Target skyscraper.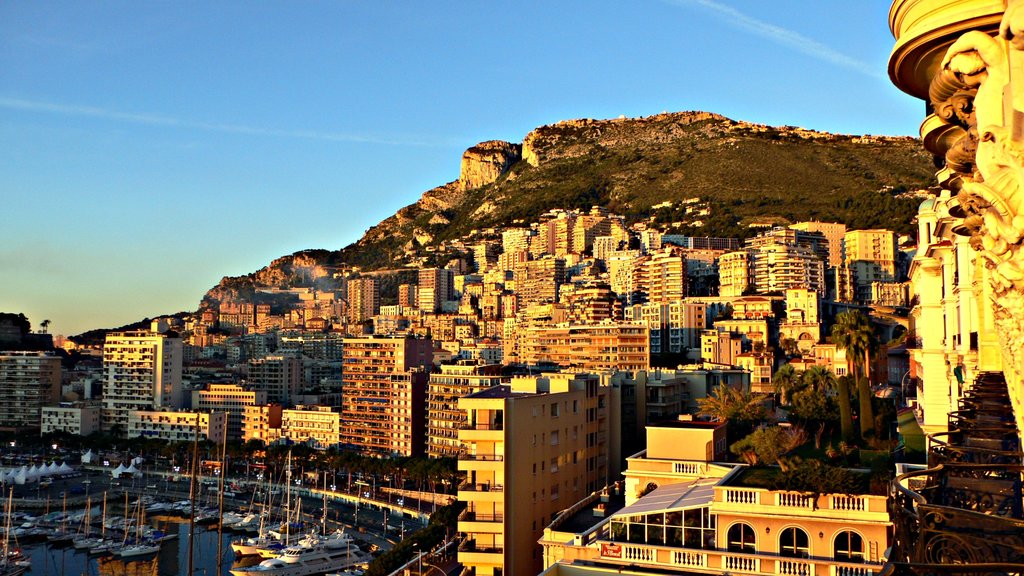
Target region: detection(522, 254, 552, 320).
